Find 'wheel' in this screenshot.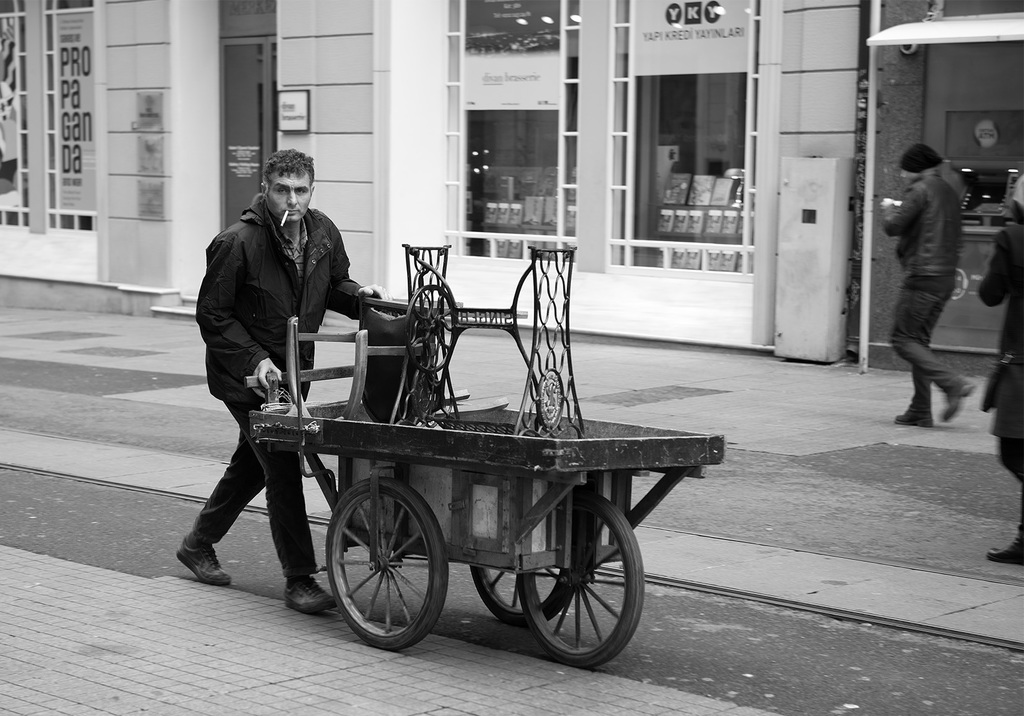
The bounding box for 'wheel' is locate(324, 481, 446, 649).
